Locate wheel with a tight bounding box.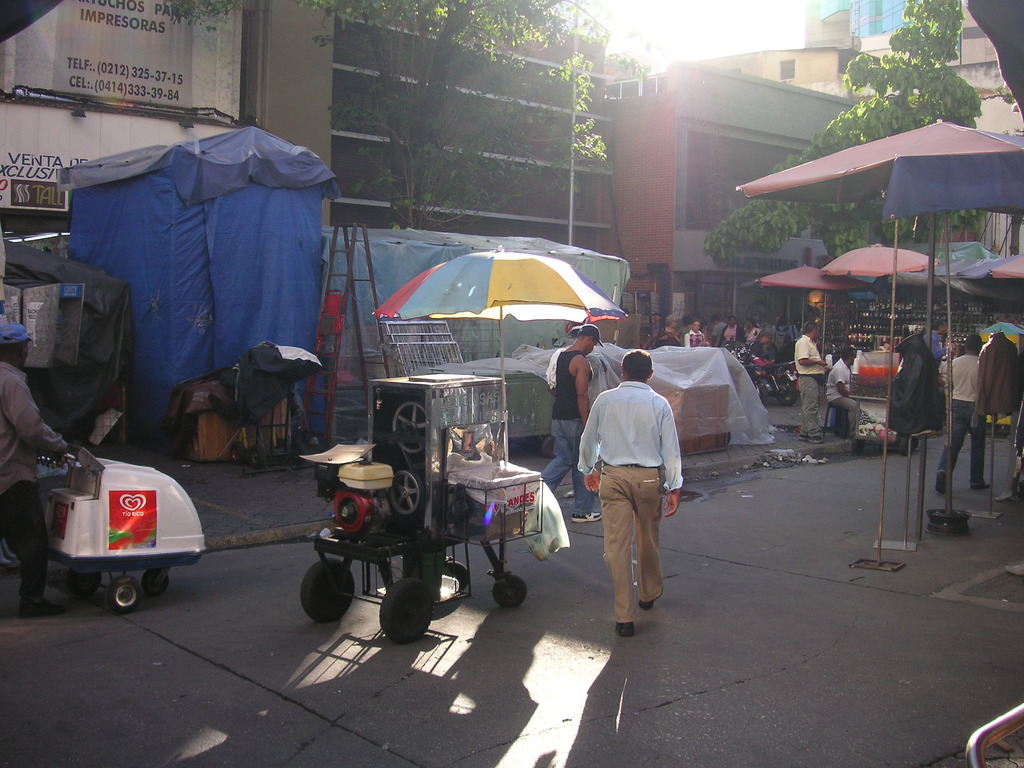
locate(140, 570, 168, 595).
